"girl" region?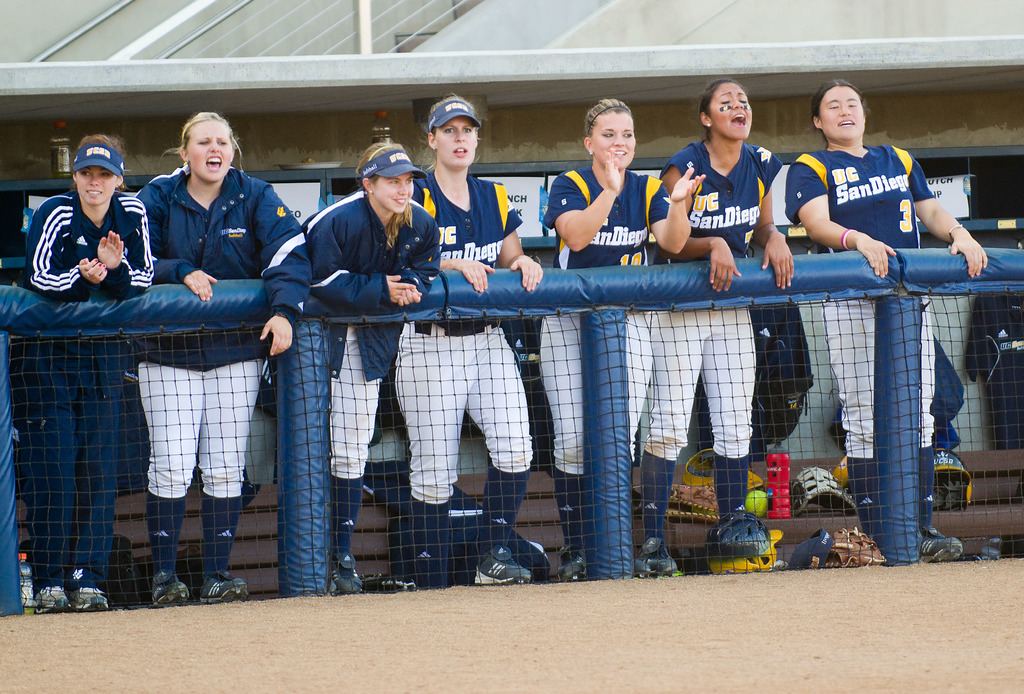
<region>641, 79, 797, 581</region>
